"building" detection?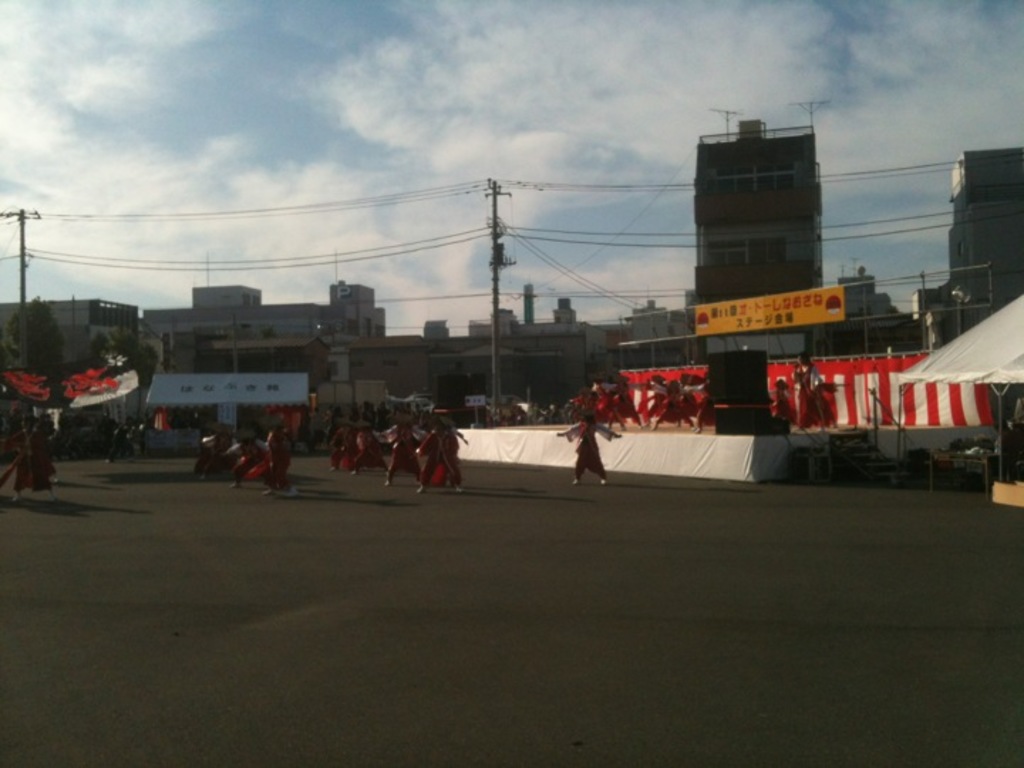
bbox(697, 125, 822, 299)
